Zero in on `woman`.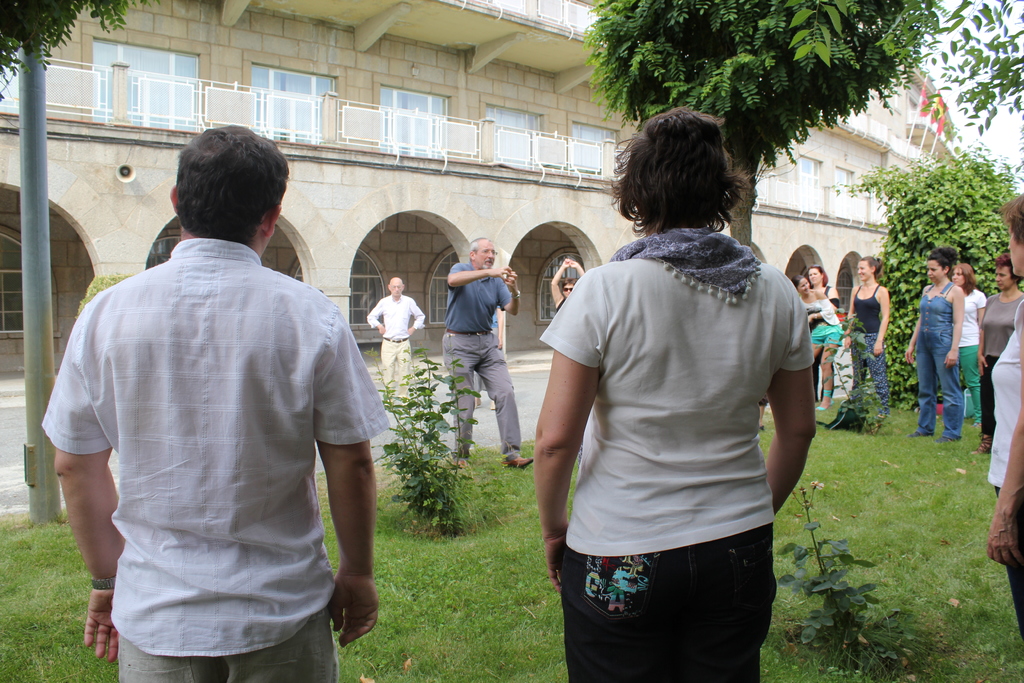
Zeroed in: (984,184,1023,647).
